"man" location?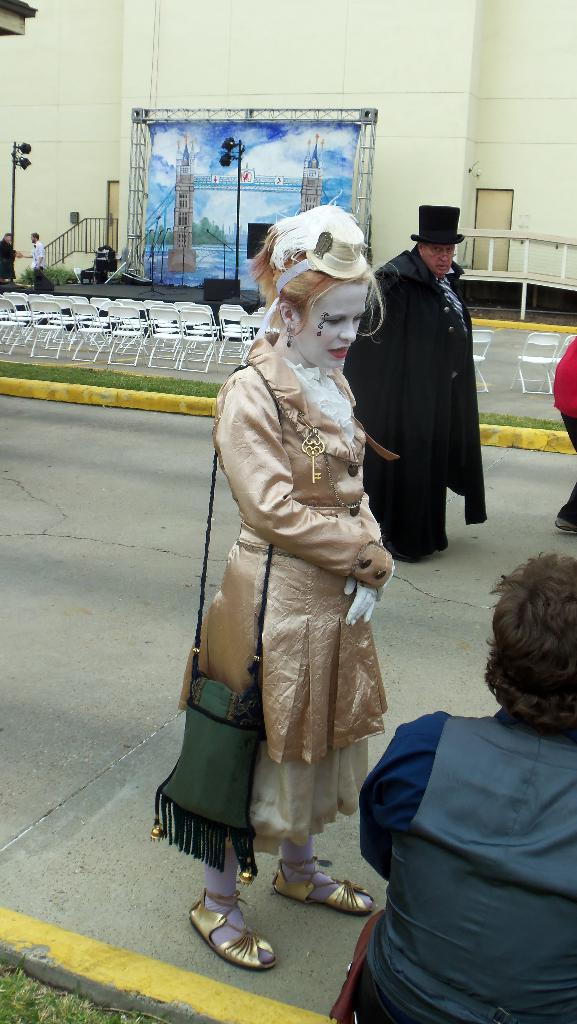
(356, 202, 491, 579)
